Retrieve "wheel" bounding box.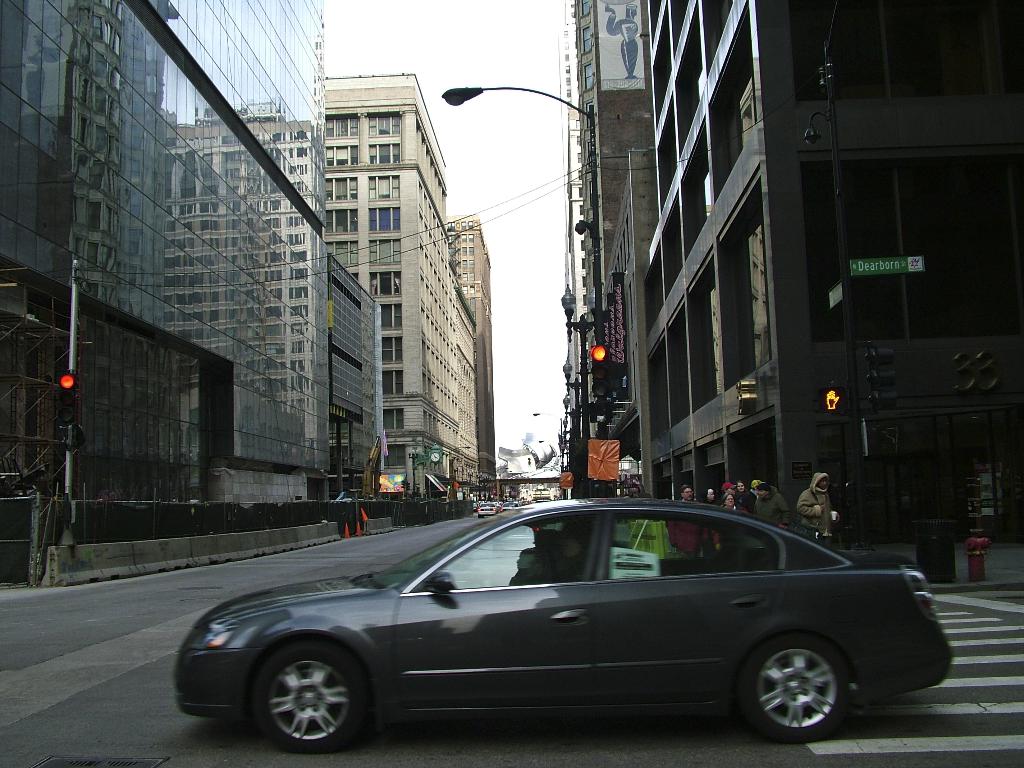
Bounding box: {"left": 255, "top": 651, "right": 371, "bottom": 750}.
